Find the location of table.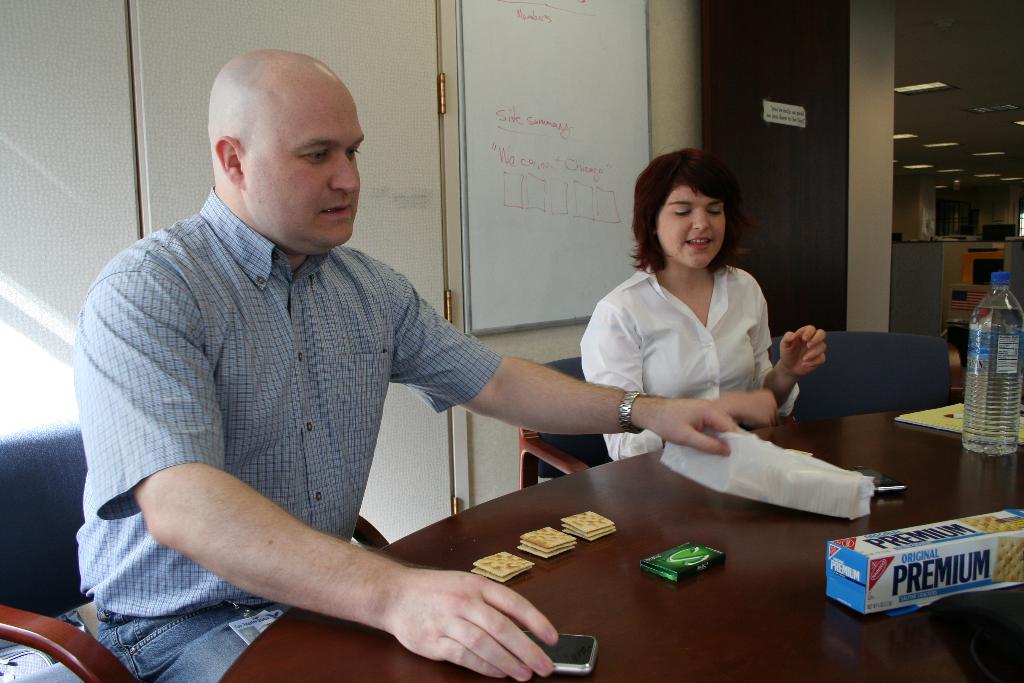
Location: BBox(217, 394, 1023, 682).
